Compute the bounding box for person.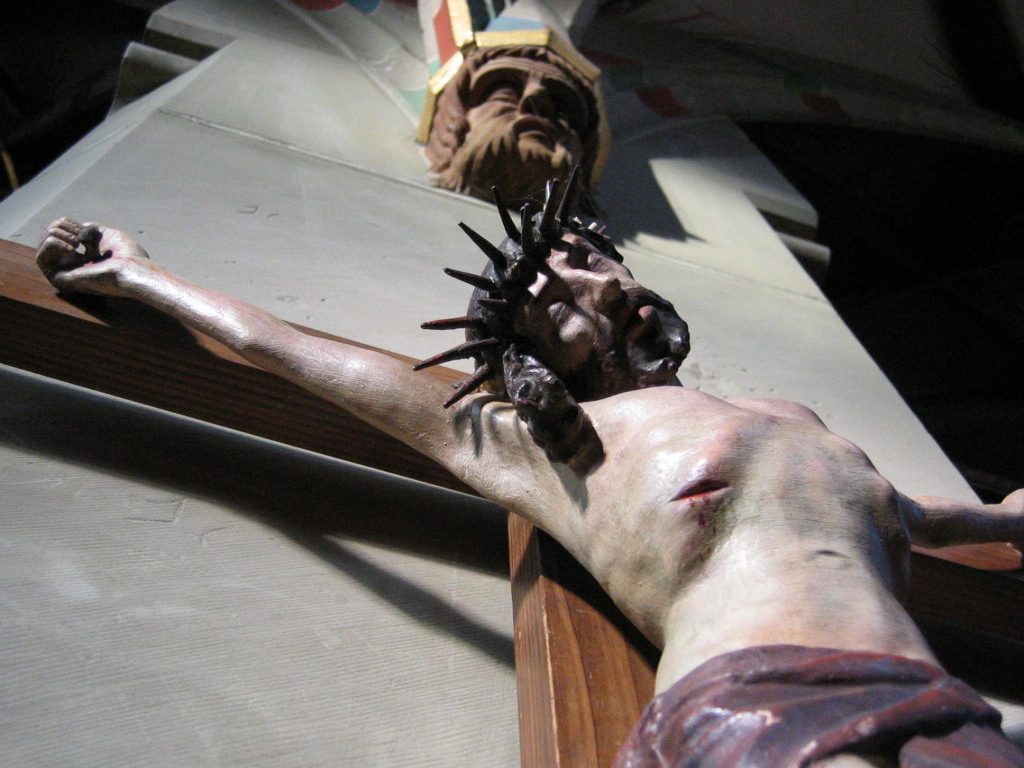
<box>29,167,1023,767</box>.
